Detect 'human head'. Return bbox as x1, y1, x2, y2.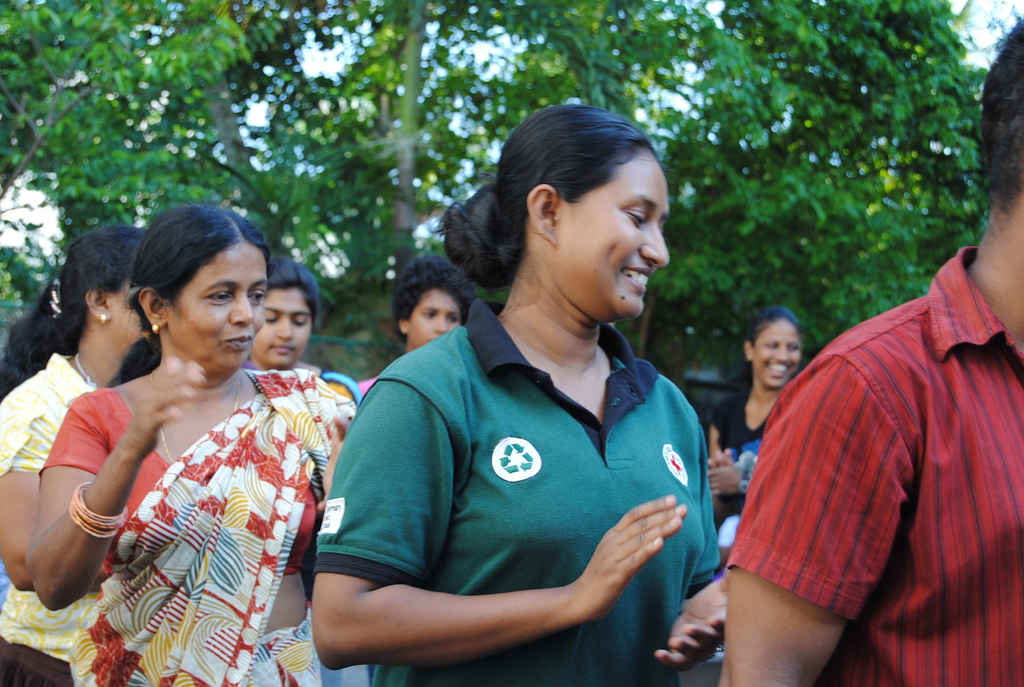
980, 19, 1023, 225.
